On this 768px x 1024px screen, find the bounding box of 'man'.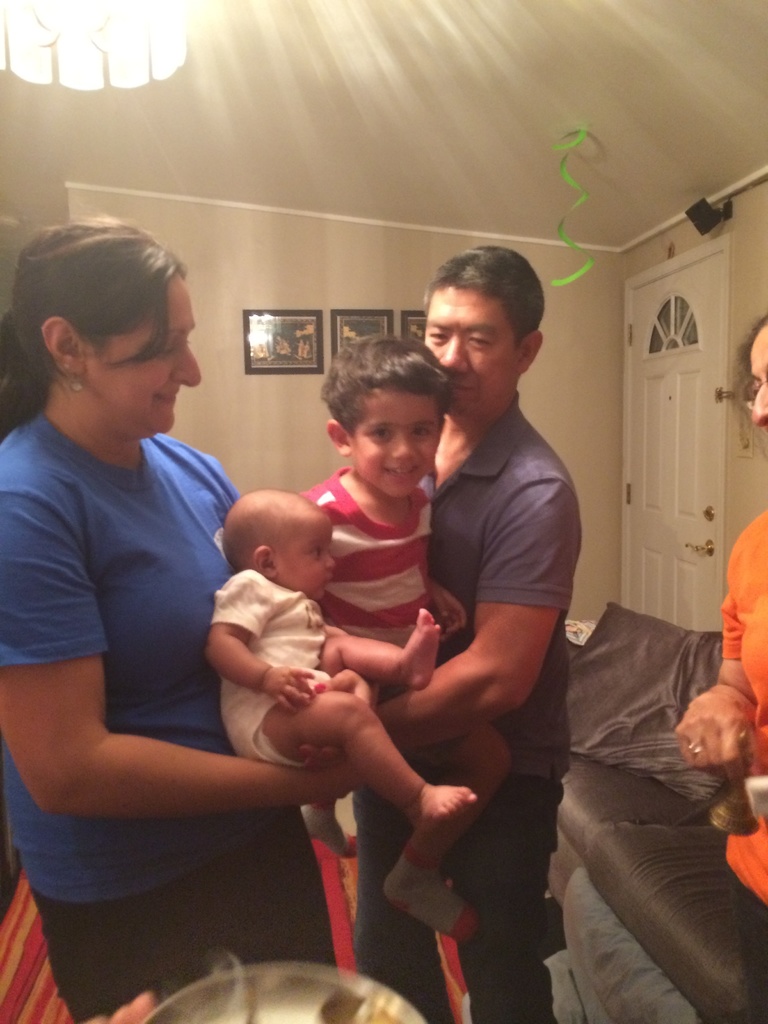
Bounding box: locate(298, 244, 581, 1023).
